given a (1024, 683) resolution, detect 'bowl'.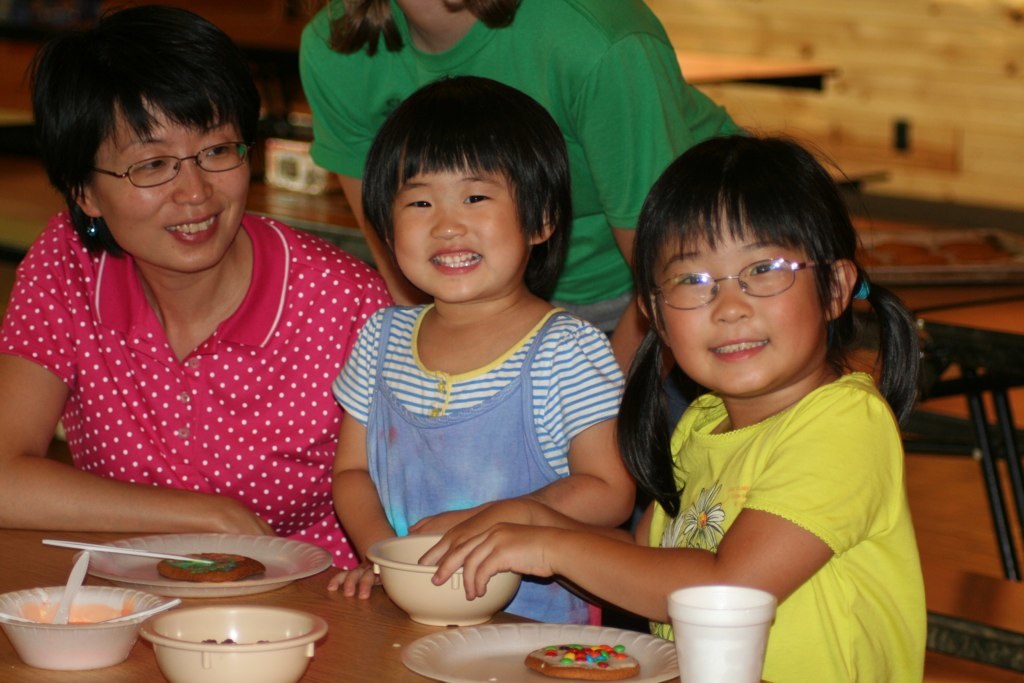
box(131, 591, 326, 674).
